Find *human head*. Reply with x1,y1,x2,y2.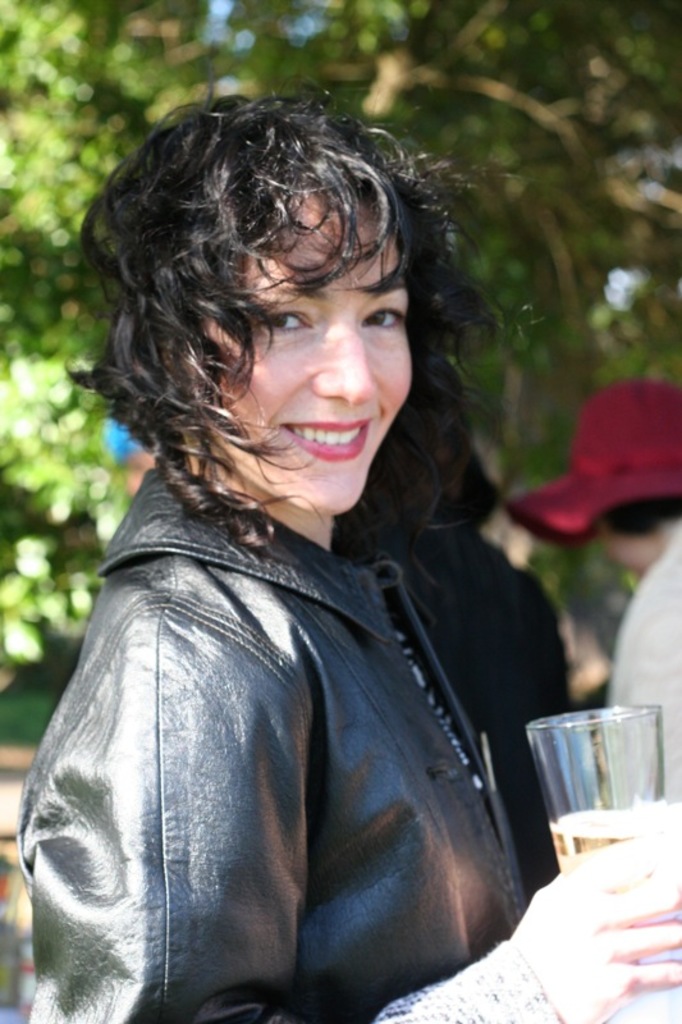
500,375,681,576.
